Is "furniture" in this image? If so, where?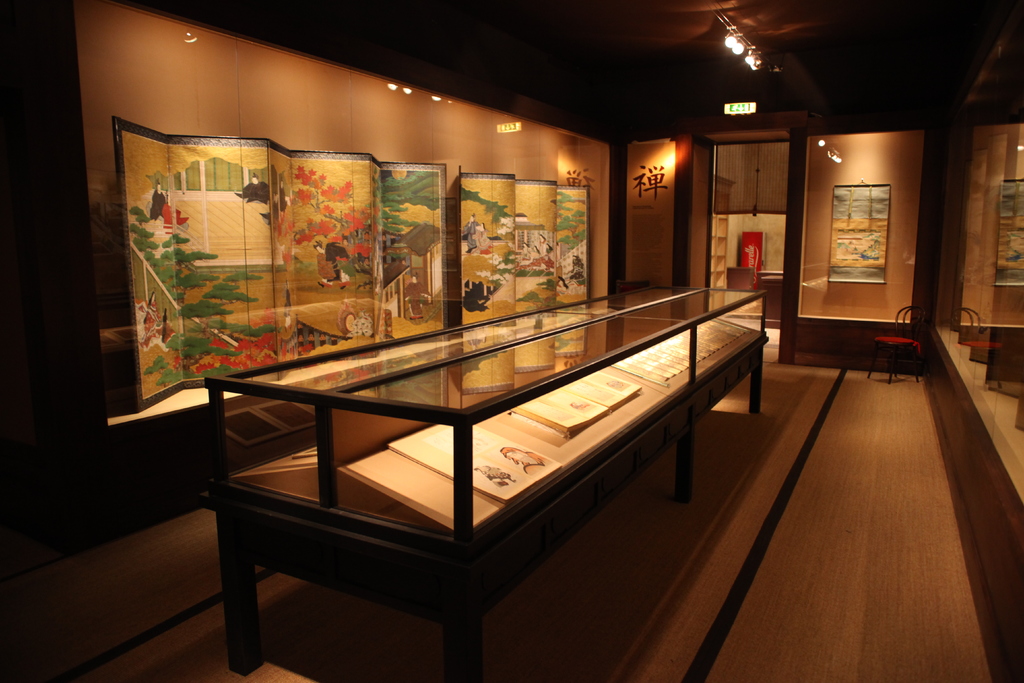
Yes, at {"left": 209, "top": 288, "right": 771, "bottom": 682}.
